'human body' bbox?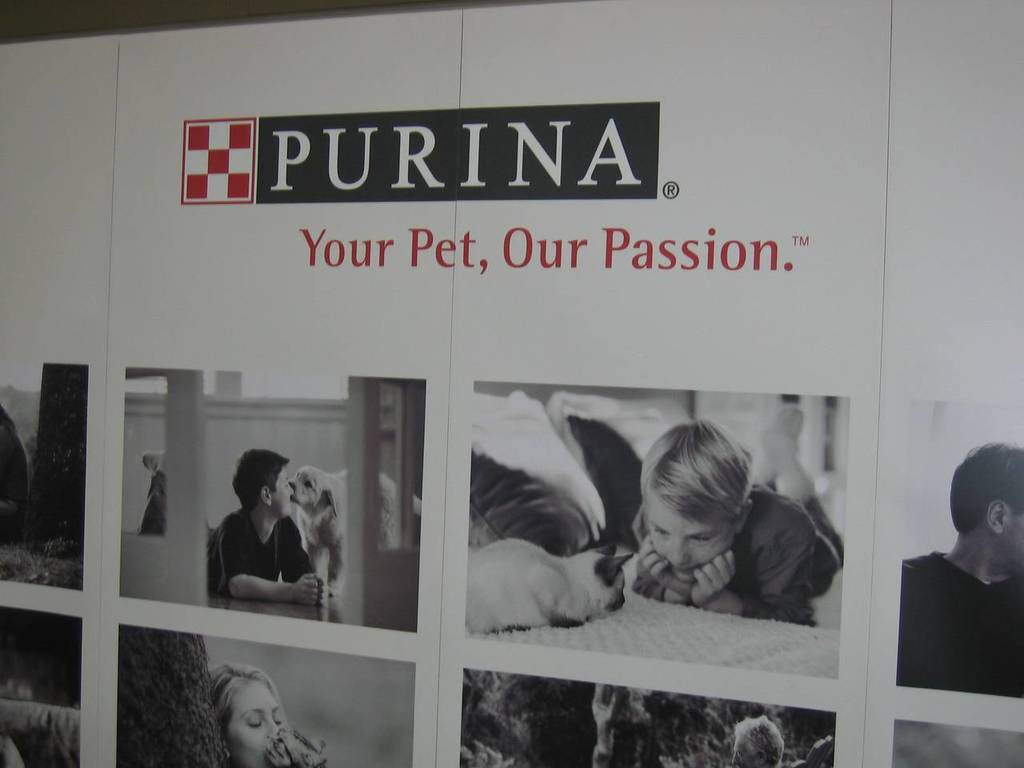
rect(628, 486, 864, 618)
